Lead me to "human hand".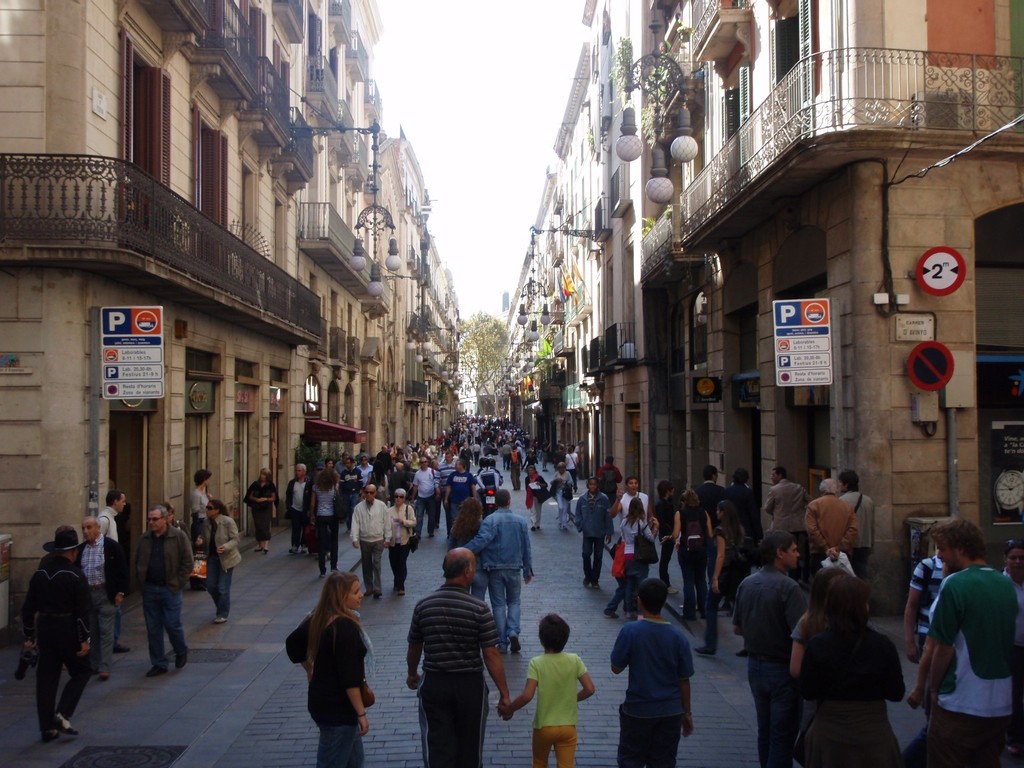
Lead to [x1=906, y1=645, x2=923, y2=667].
